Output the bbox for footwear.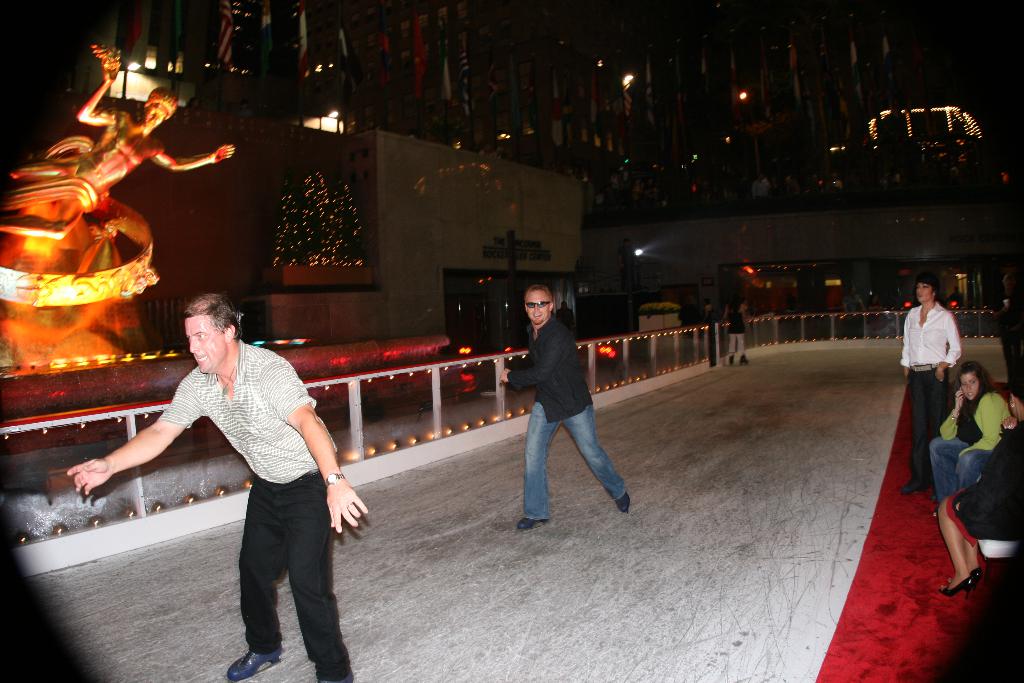
x1=518 y1=514 x2=547 y2=529.
